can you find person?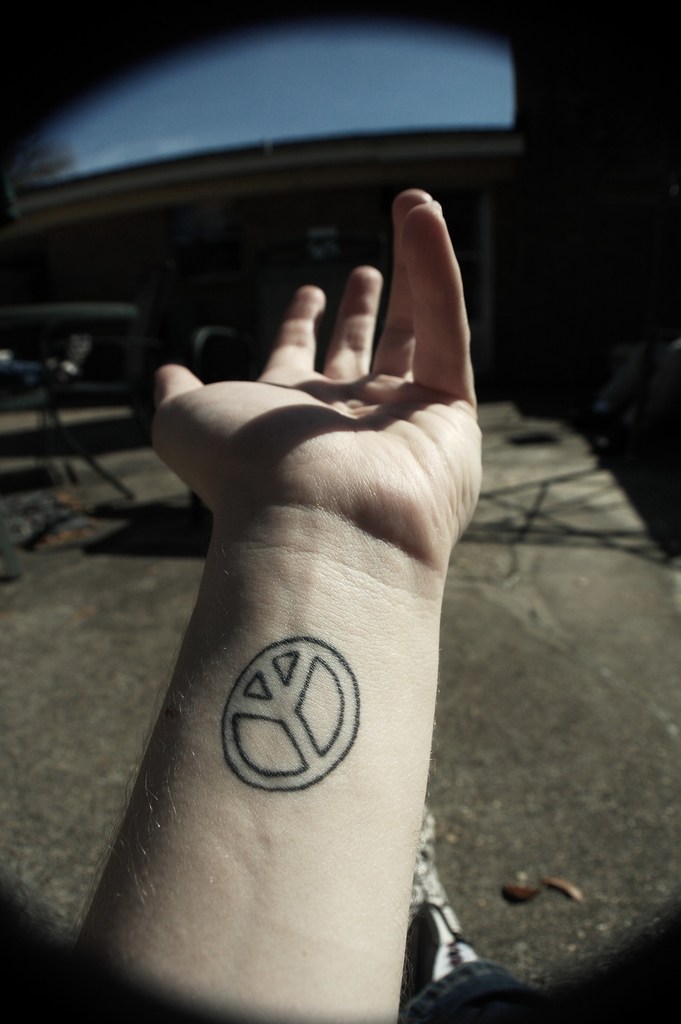
Yes, bounding box: x1=42, y1=189, x2=554, y2=1023.
